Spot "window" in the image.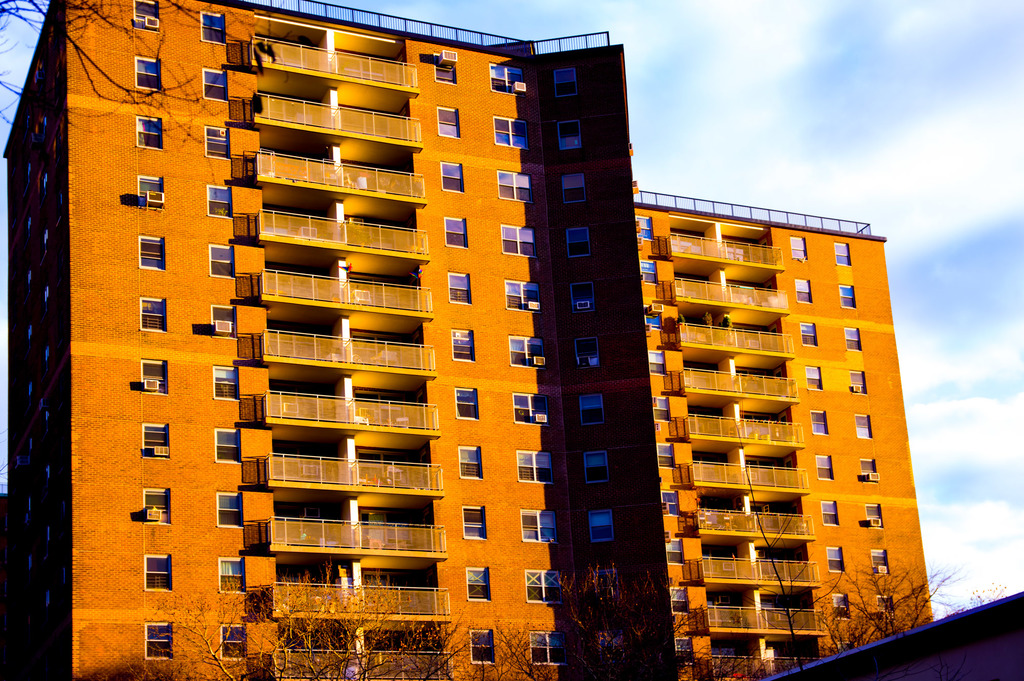
"window" found at bbox=(206, 125, 232, 160).
